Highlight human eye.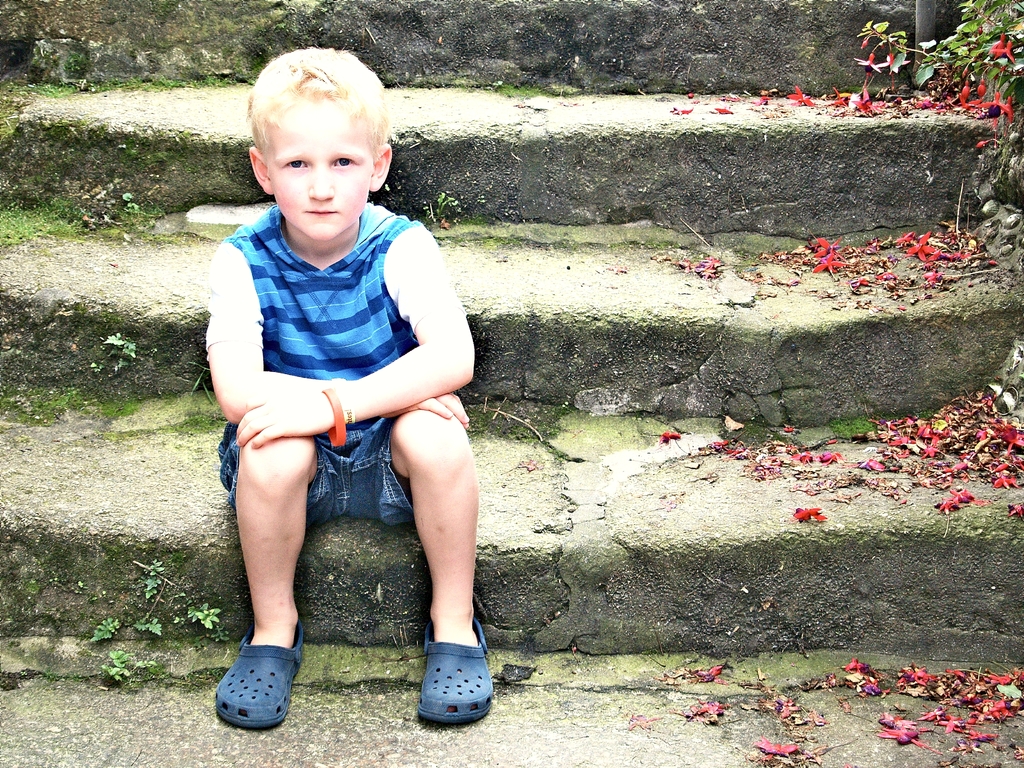
Highlighted region: <box>331,153,358,168</box>.
